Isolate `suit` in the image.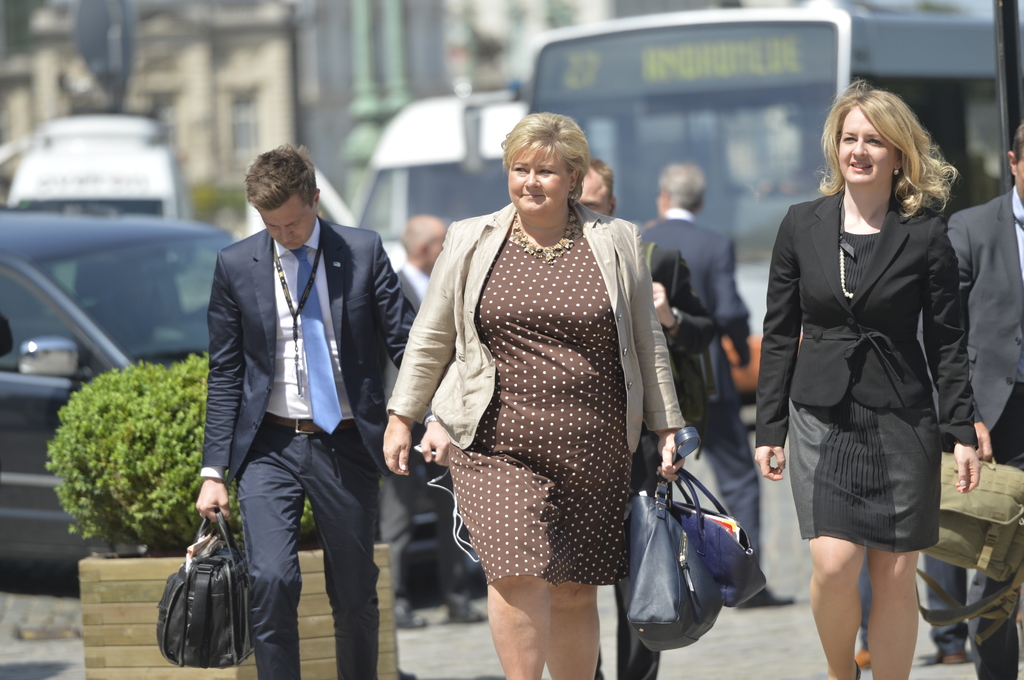
Isolated region: x1=751 y1=189 x2=981 y2=457.
